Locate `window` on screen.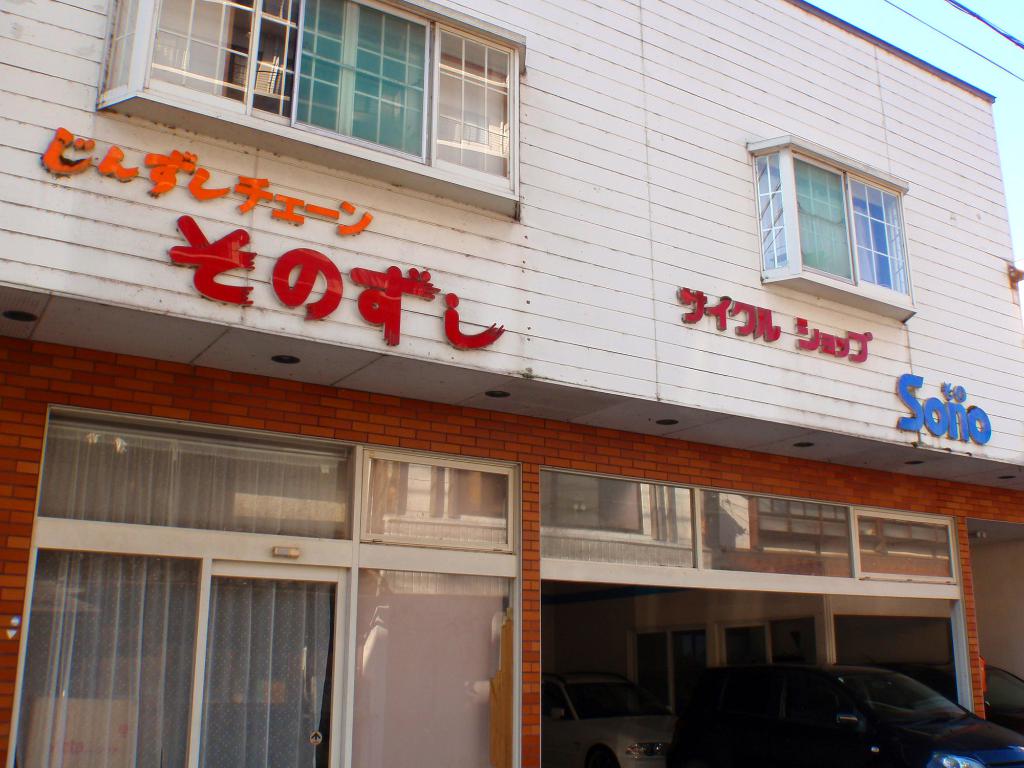
On screen at l=102, t=0, r=531, b=186.
